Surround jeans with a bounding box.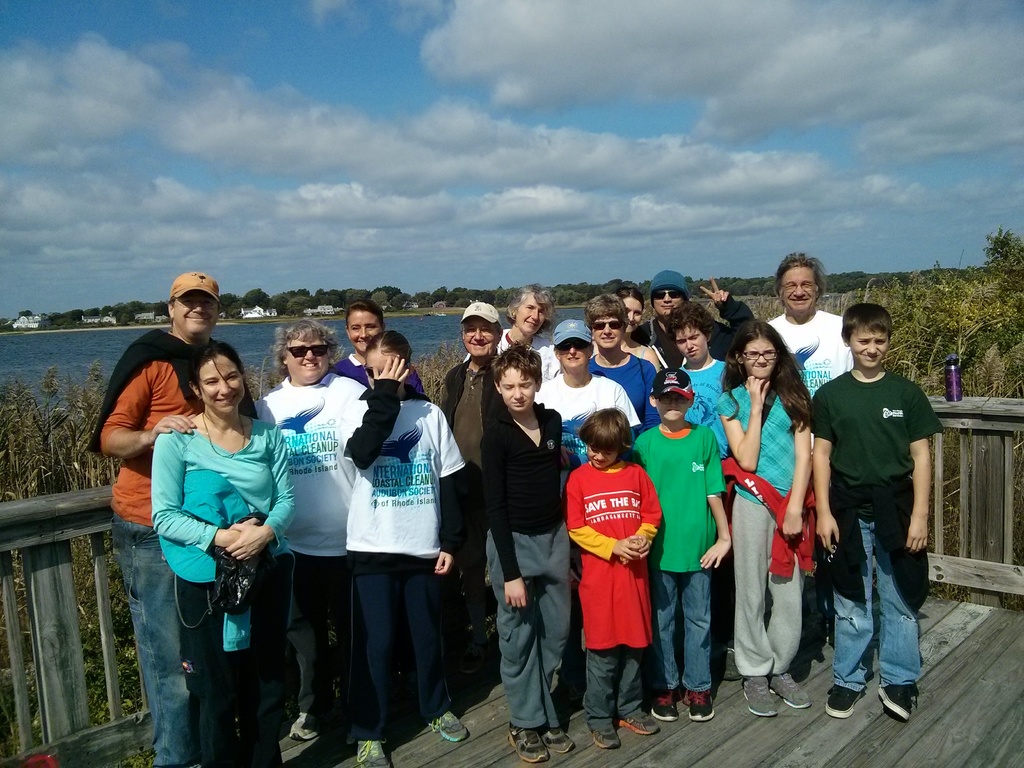
(x1=838, y1=499, x2=932, y2=749).
